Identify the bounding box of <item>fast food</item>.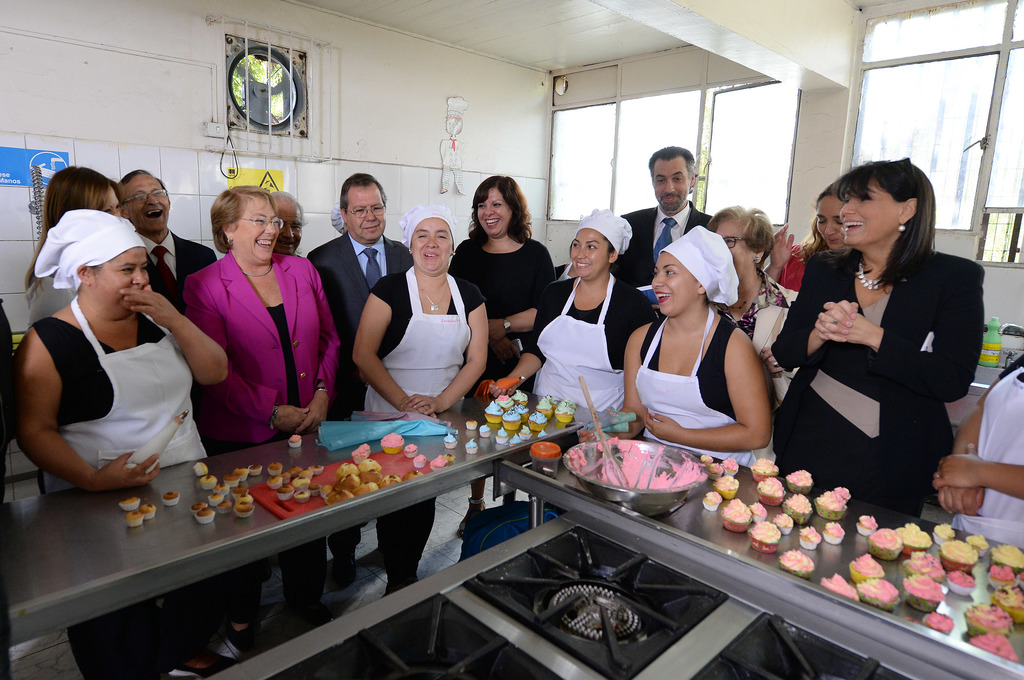
324, 490, 353, 504.
